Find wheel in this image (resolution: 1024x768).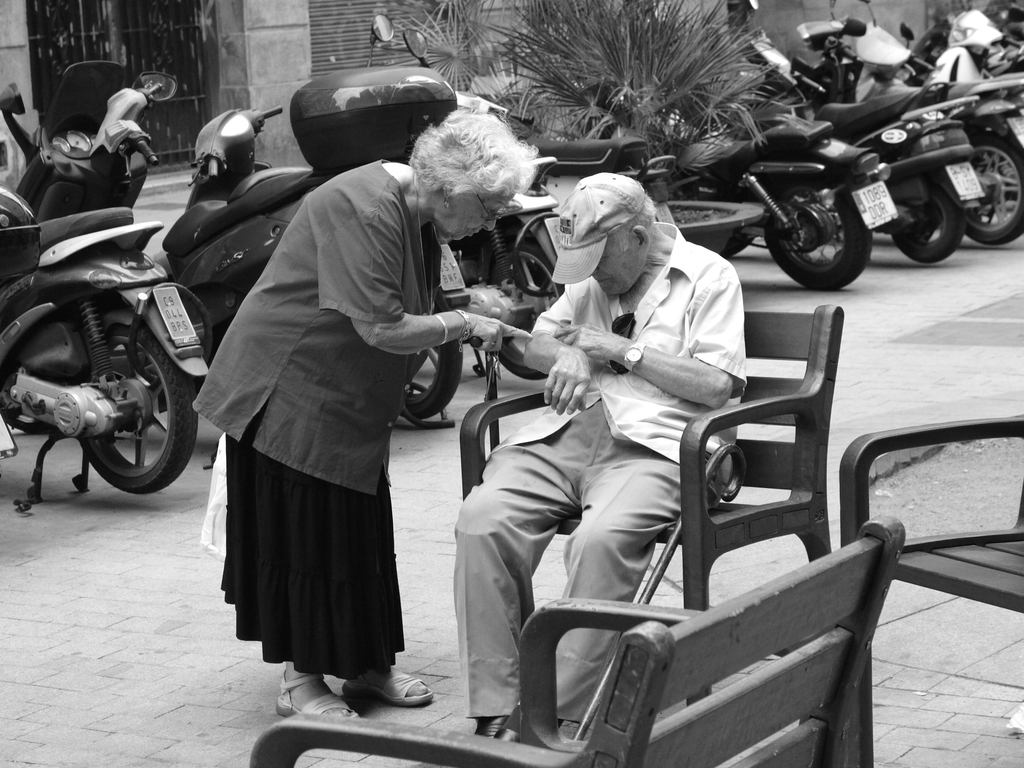
[403, 314, 460, 417].
